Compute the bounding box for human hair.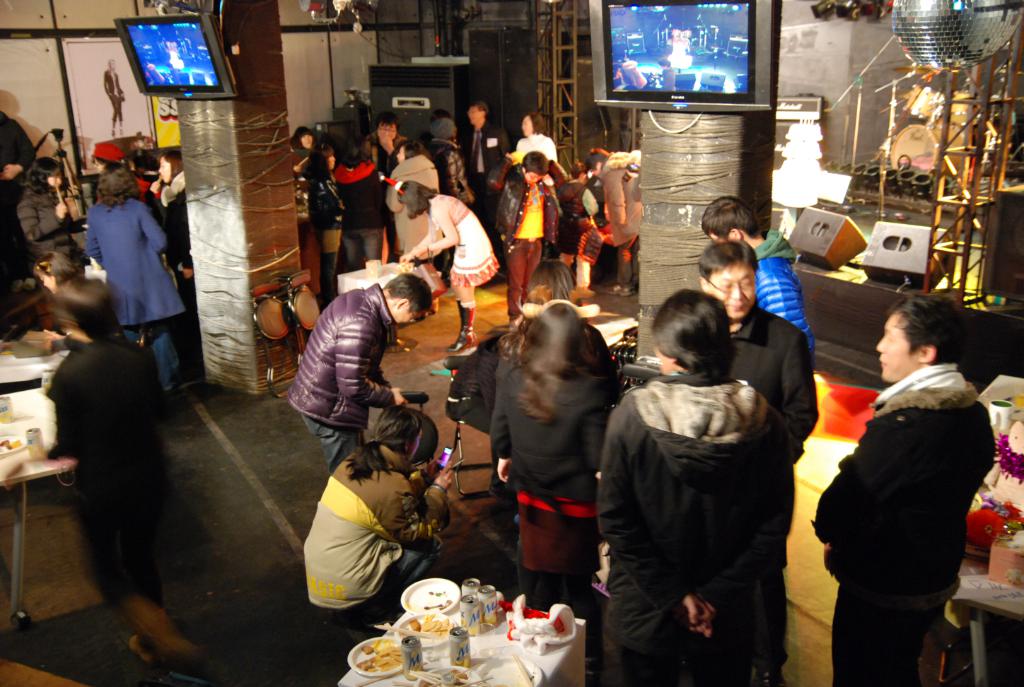
bbox=(517, 304, 607, 428).
